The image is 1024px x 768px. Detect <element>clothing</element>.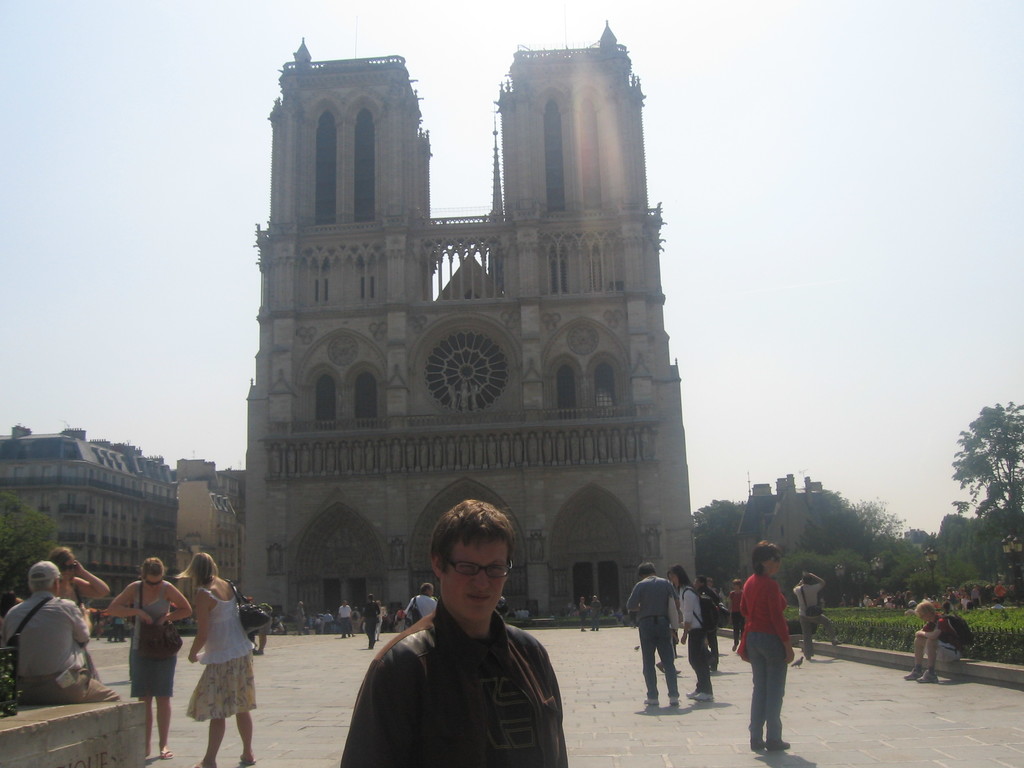
Detection: [x1=577, y1=600, x2=586, y2=626].
